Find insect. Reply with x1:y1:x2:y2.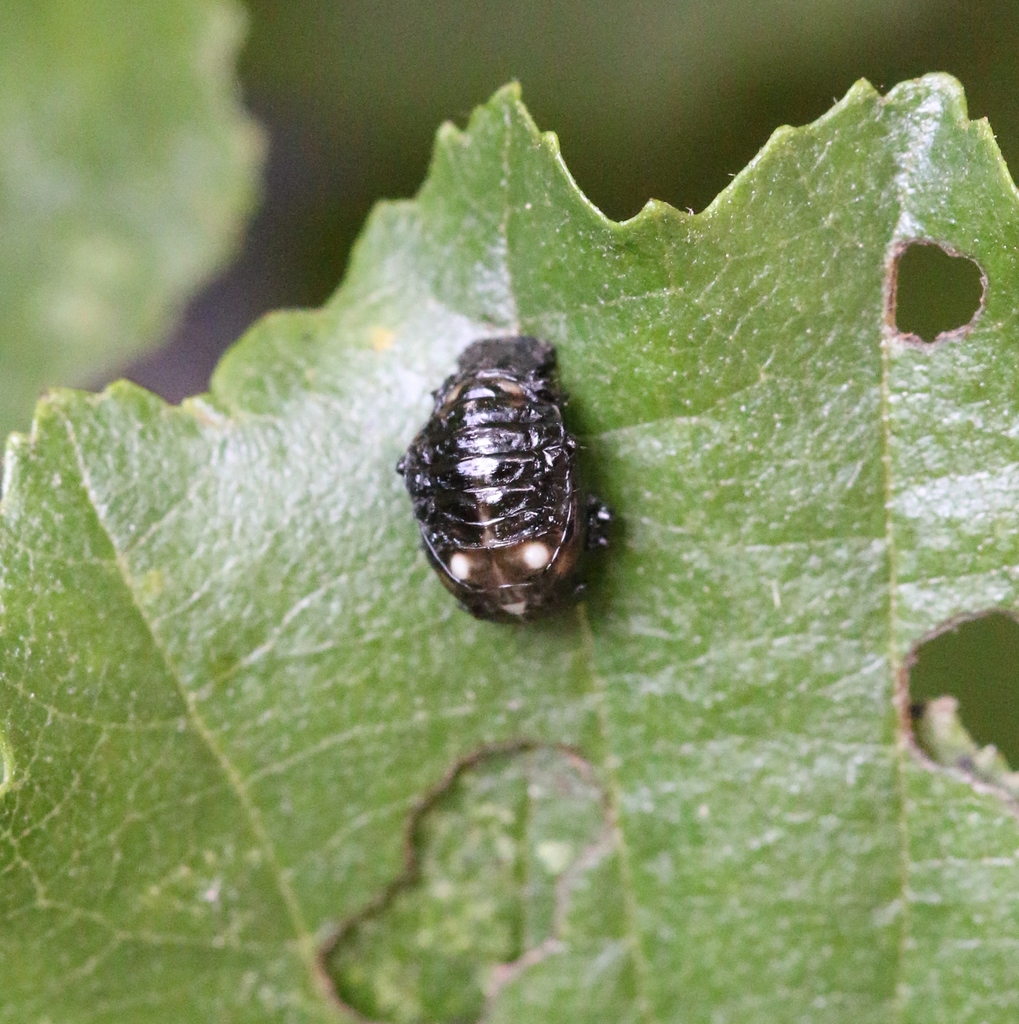
395:337:623:627.
